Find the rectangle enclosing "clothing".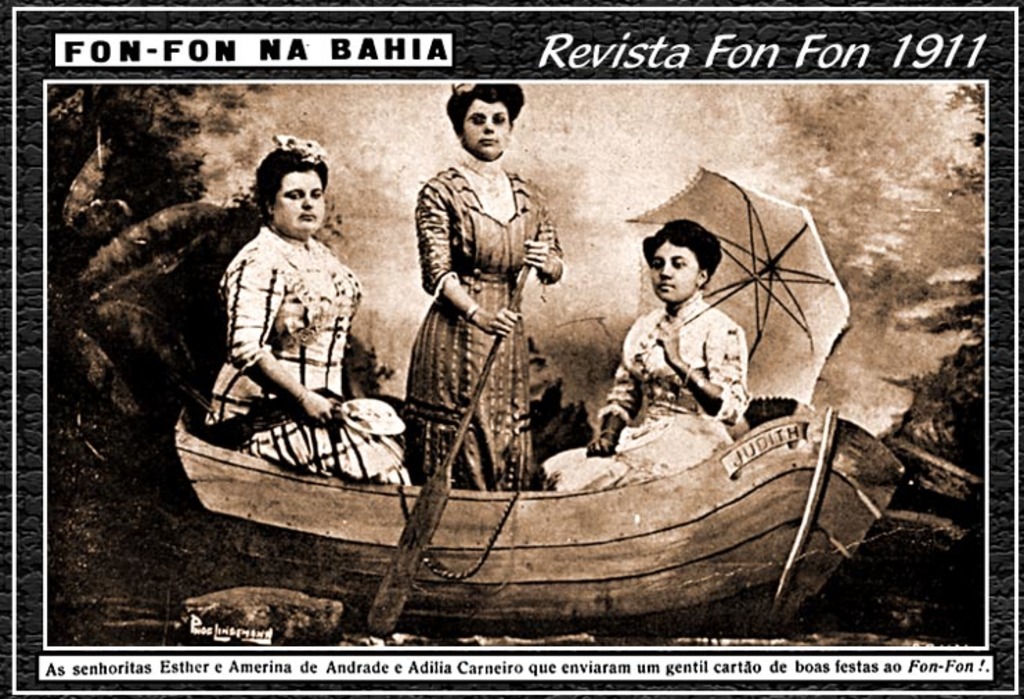
bbox=(401, 104, 577, 490).
